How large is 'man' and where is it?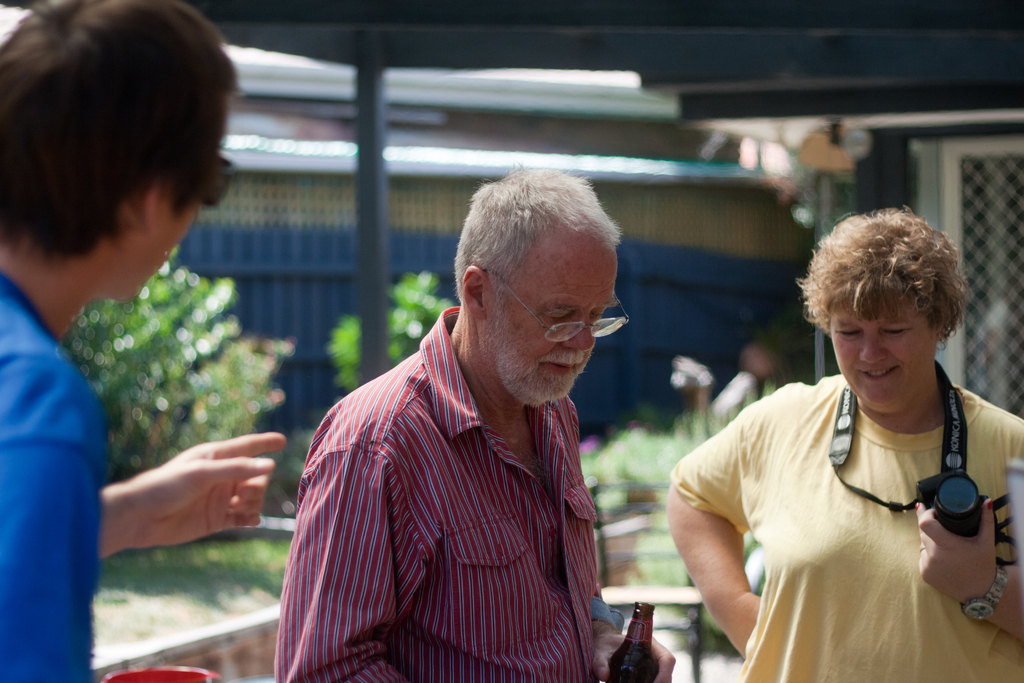
Bounding box: <bbox>0, 1, 297, 682</bbox>.
